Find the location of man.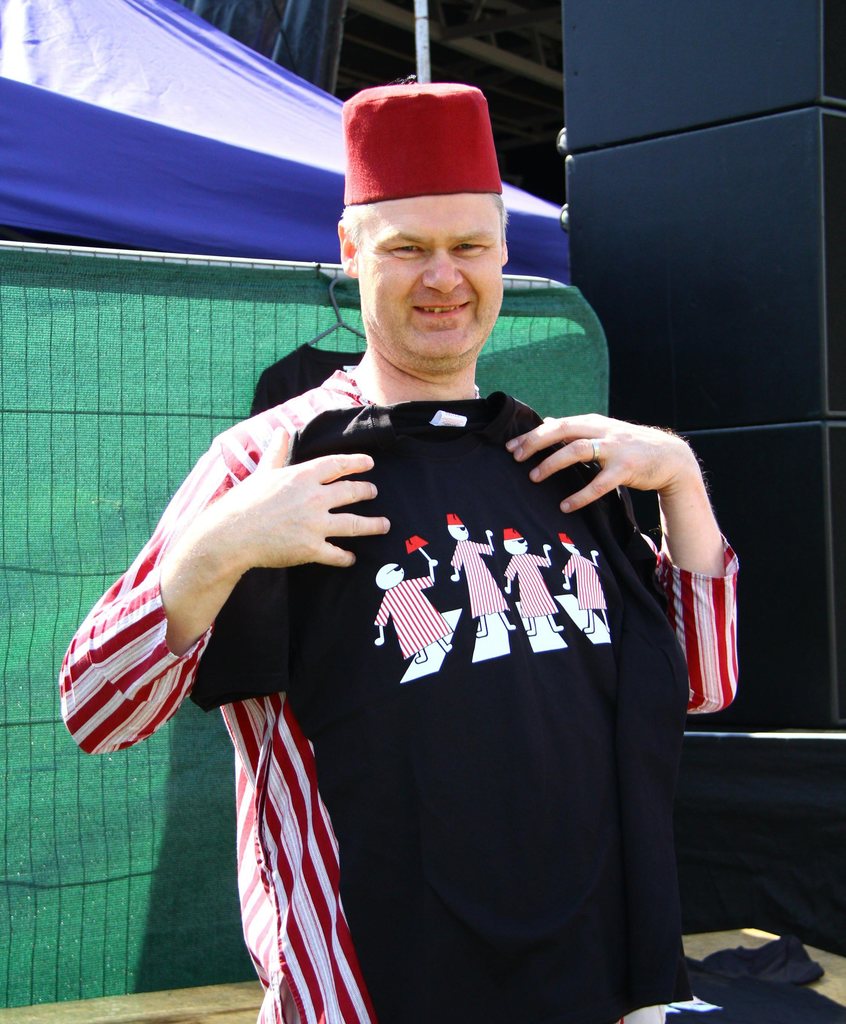
Location: Rect(52, 77, 743, 1023).
